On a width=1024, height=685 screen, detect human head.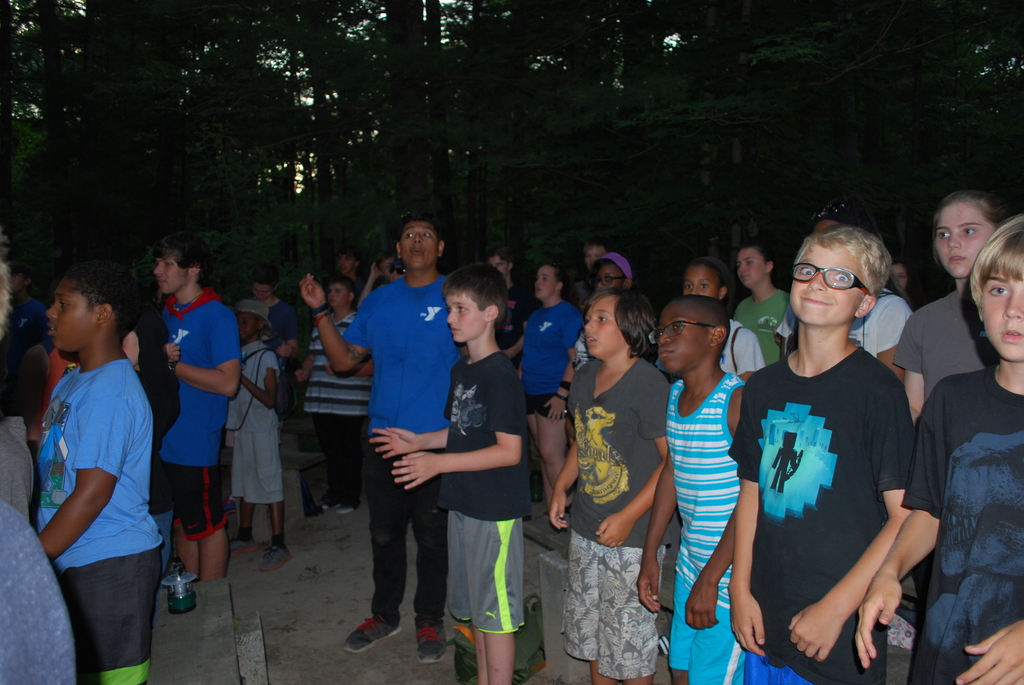
left=595, top=249, right=637, bottom=291.
